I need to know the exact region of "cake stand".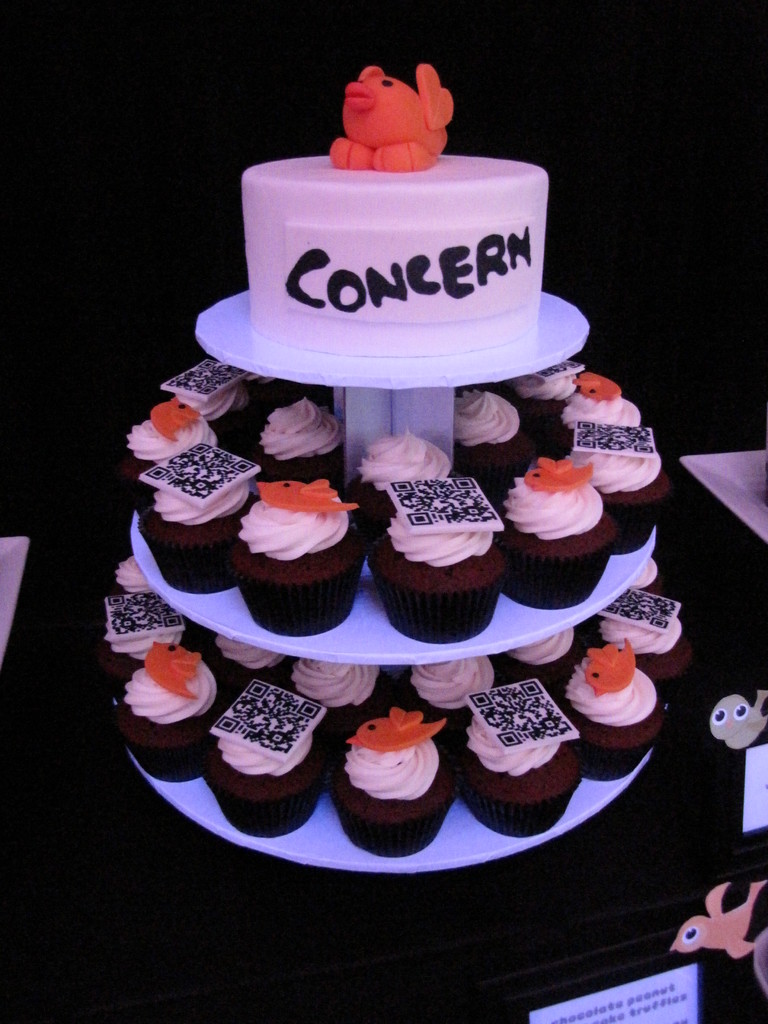
Region: crop(112, 283, 669, 876).
